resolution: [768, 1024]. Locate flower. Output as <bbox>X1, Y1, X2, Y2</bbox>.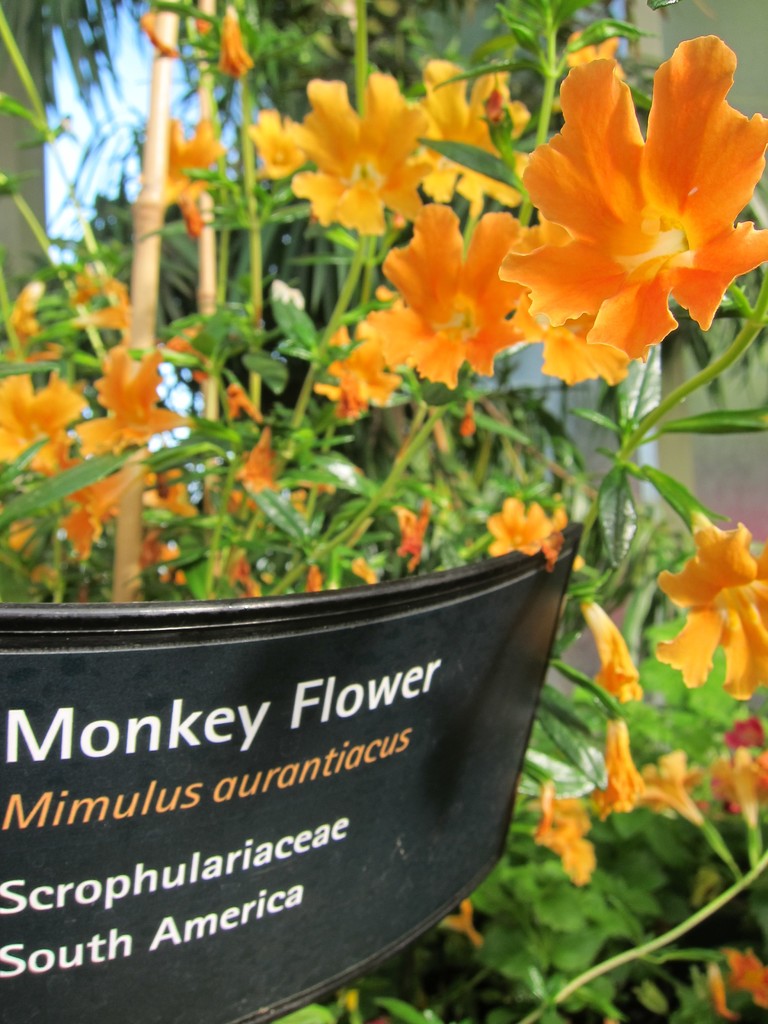
<bbox>417, 46, 520, 211</bbox>.
